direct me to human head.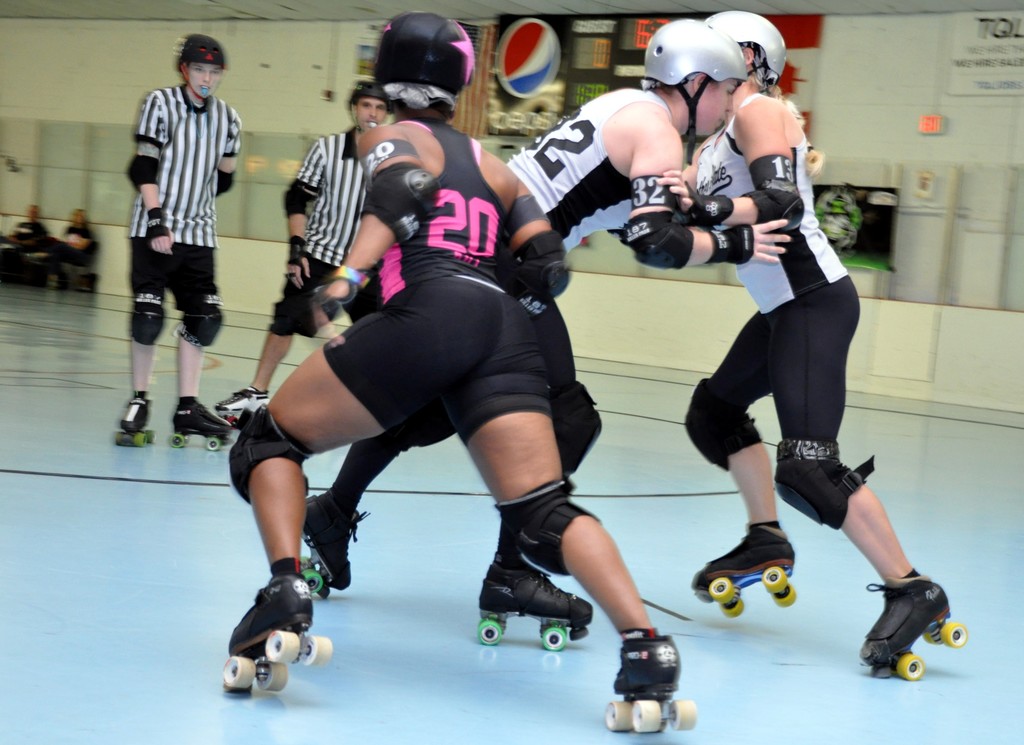
Direction: 701 8 787 98.
